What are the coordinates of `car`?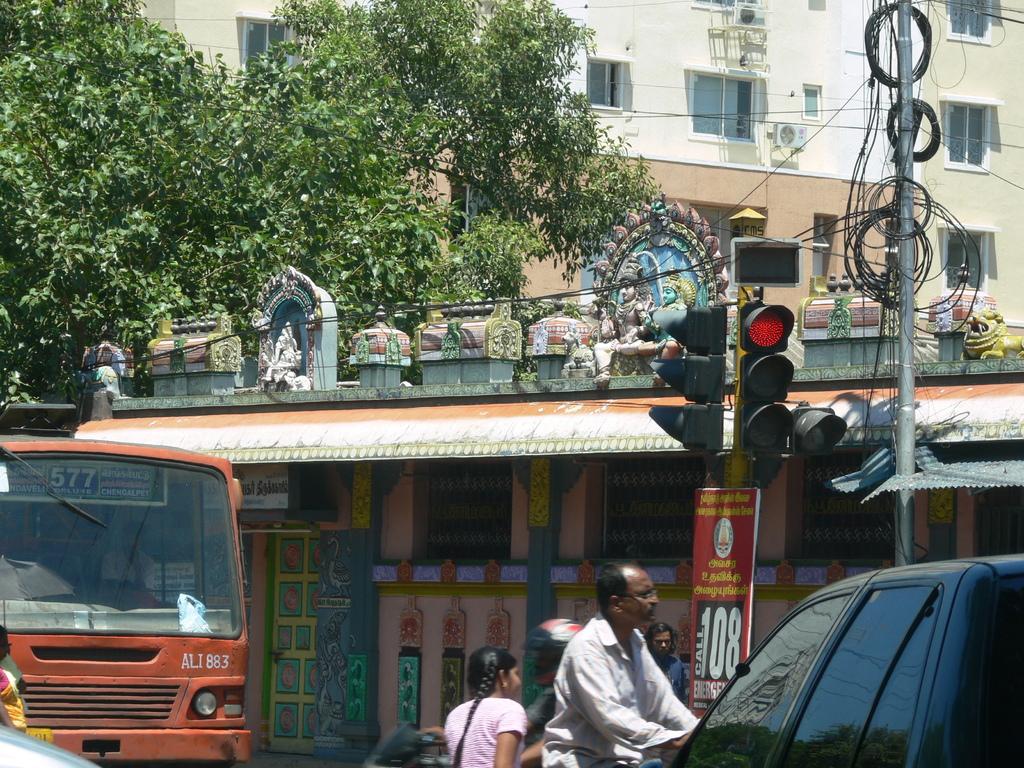
box=[641, 551, 1023, 767].
